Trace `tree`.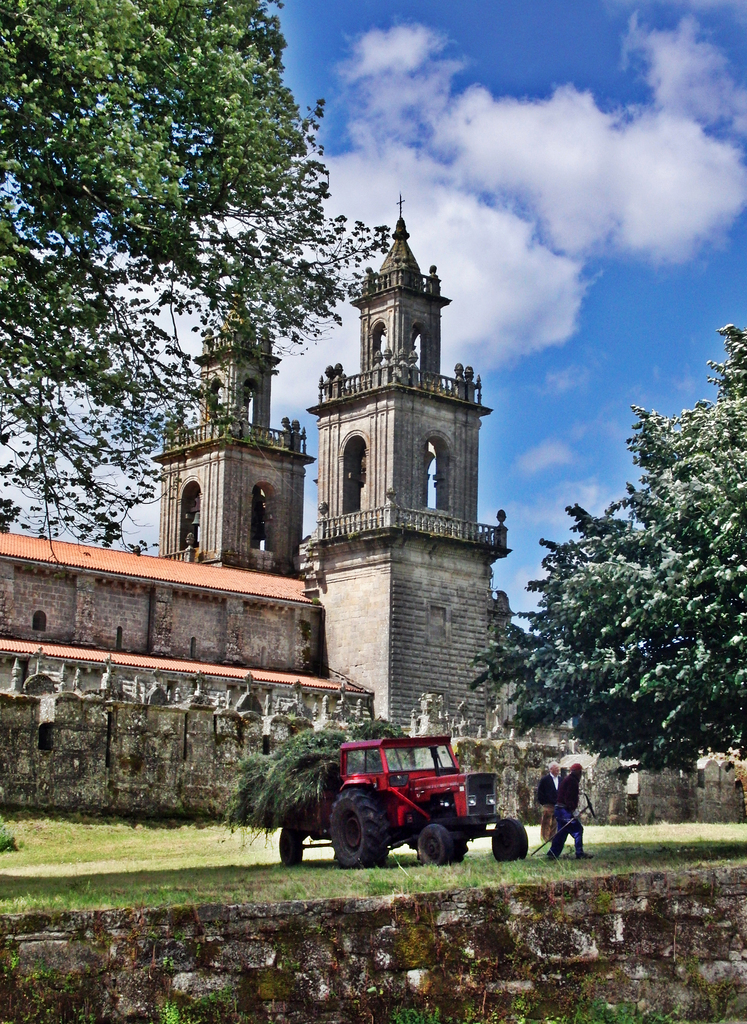
Traced to 469:323:746:778.
